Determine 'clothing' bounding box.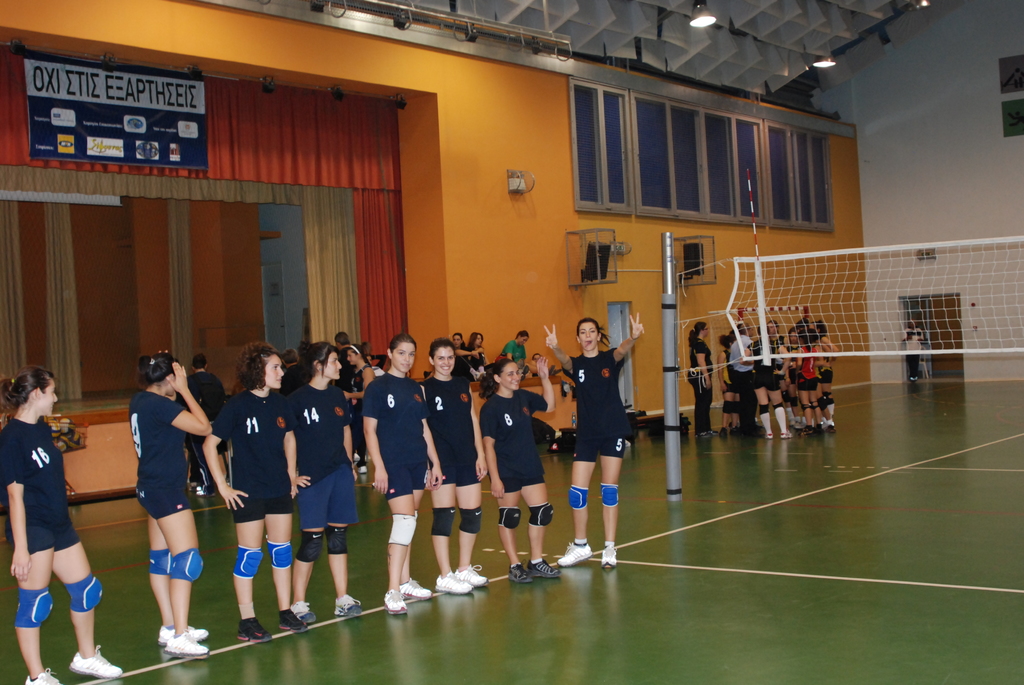
Determined: <bbox>210, 388, 296, 535</bbox>.
